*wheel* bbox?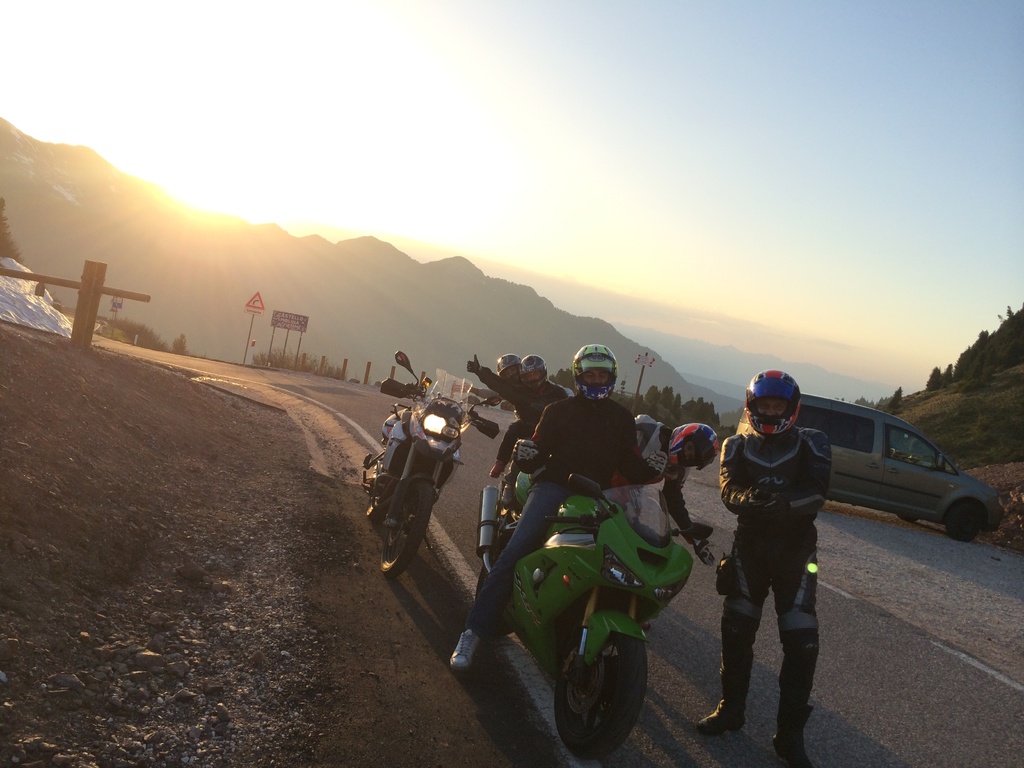
<region>367, 494, 390, 520</region>
